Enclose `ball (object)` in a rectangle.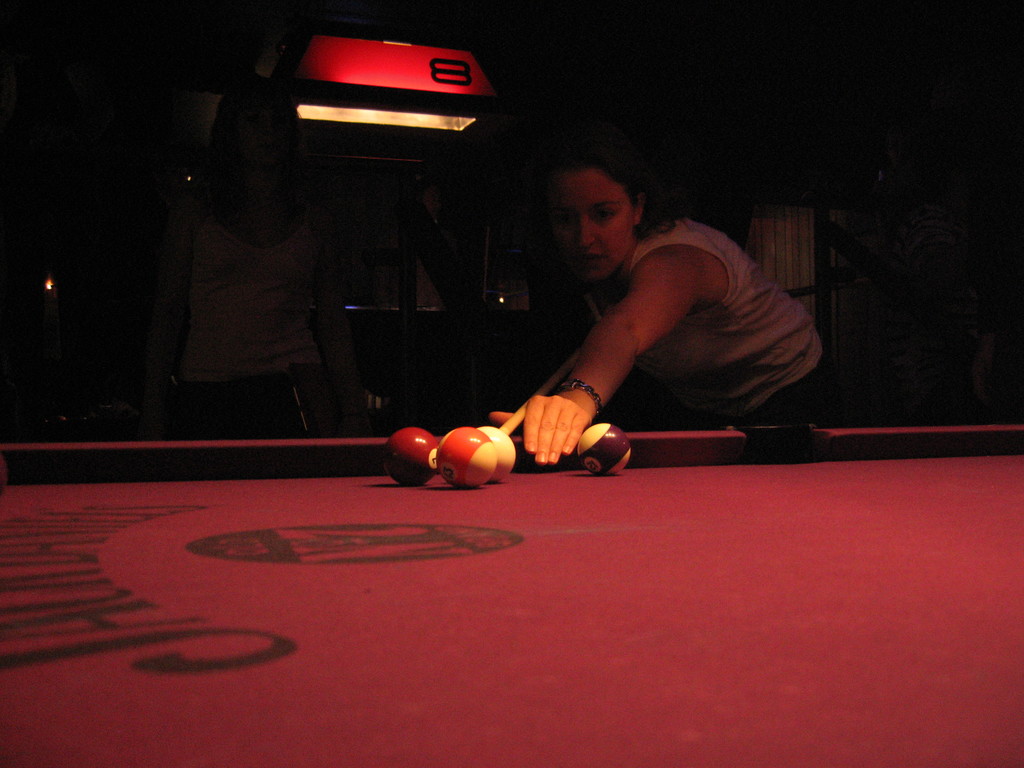
rect(382, 426, 438, 486).
